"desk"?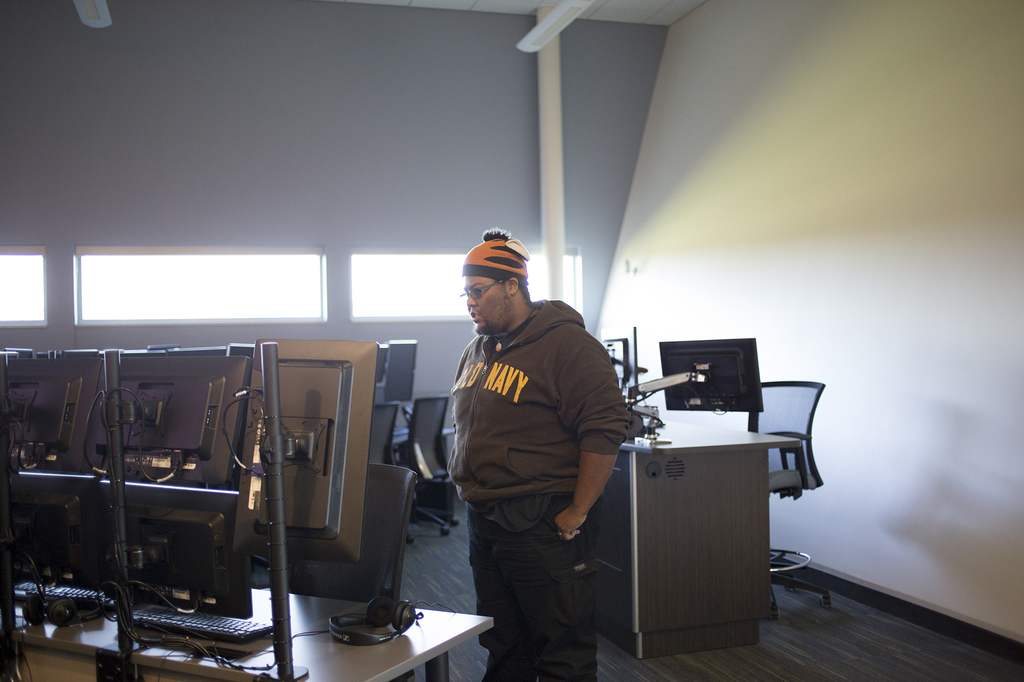
rect(14, 571, 496, 681)
